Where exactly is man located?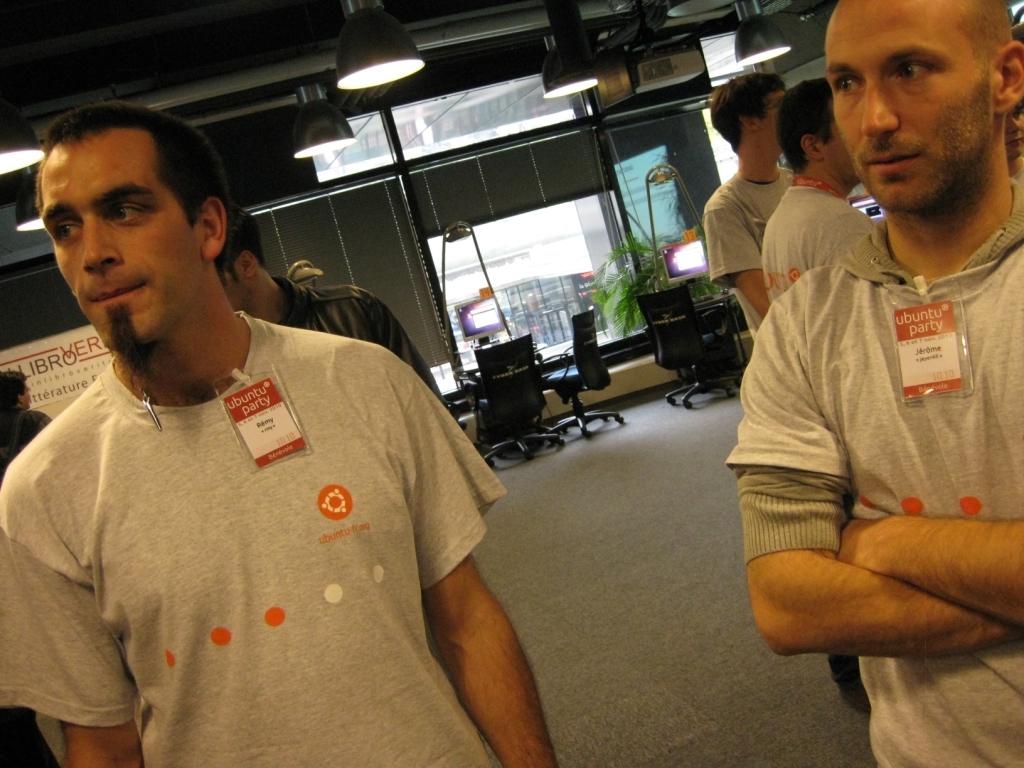
Its bounding box is <region>25, 109, 561, 747</region>.
